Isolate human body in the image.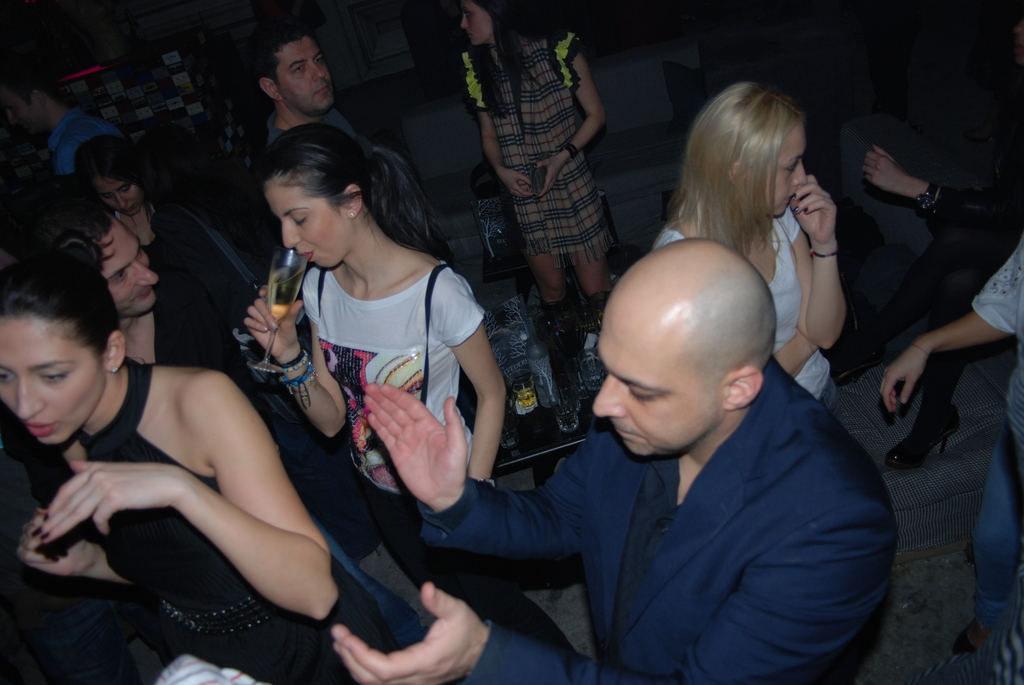
Isolated region: 316 350 902 684.
